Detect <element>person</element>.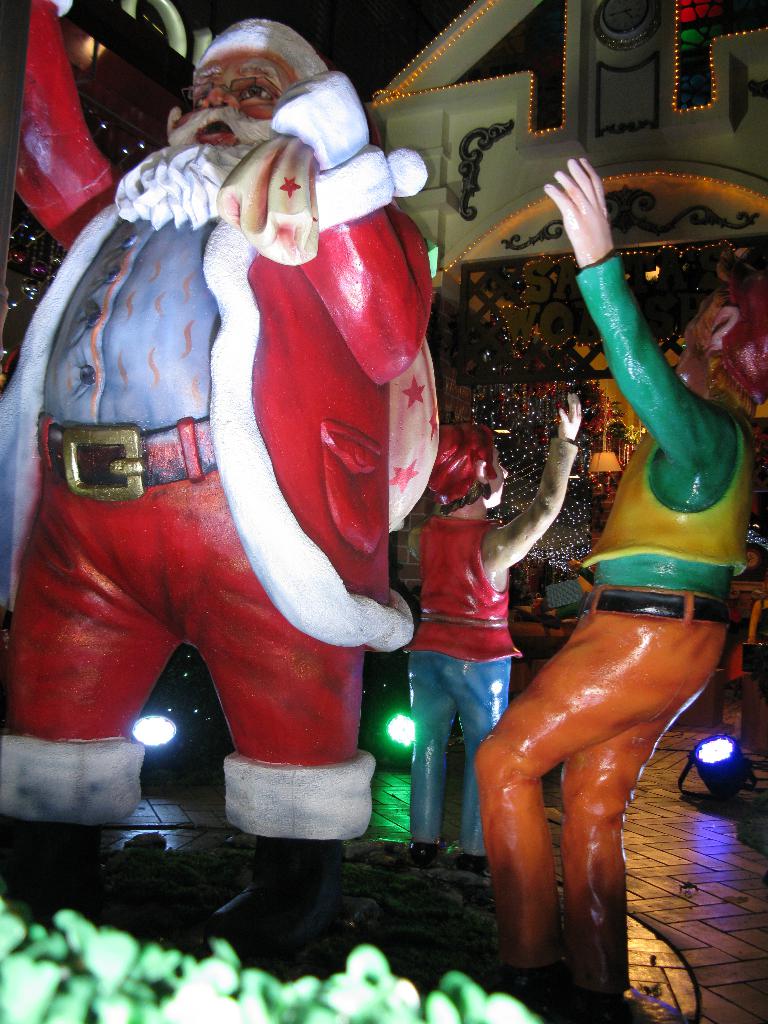
Detected at bbox=[468, 159, 767, 1023].
